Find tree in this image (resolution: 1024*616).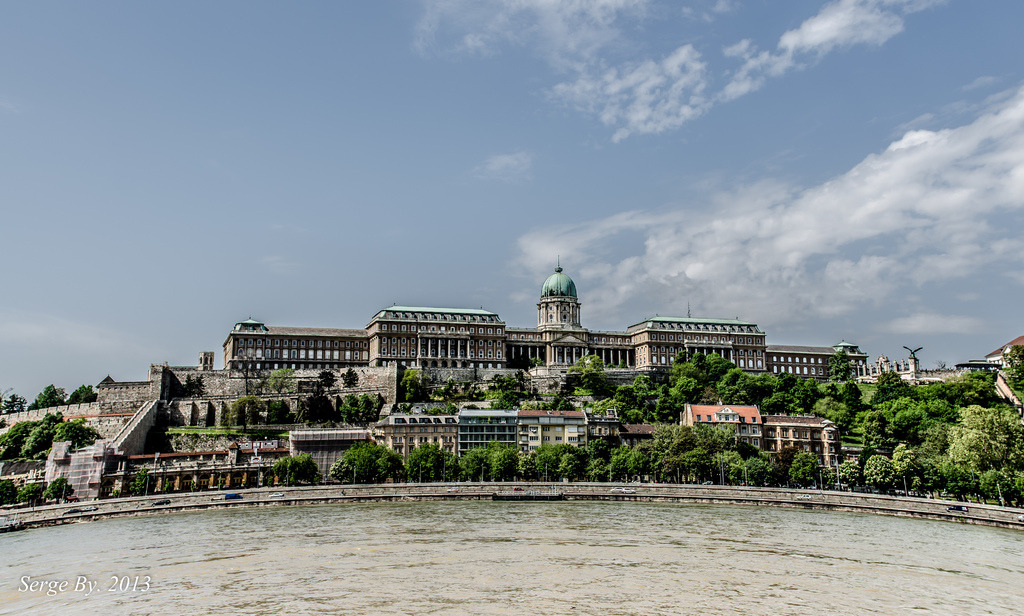
486:443:524:485.
